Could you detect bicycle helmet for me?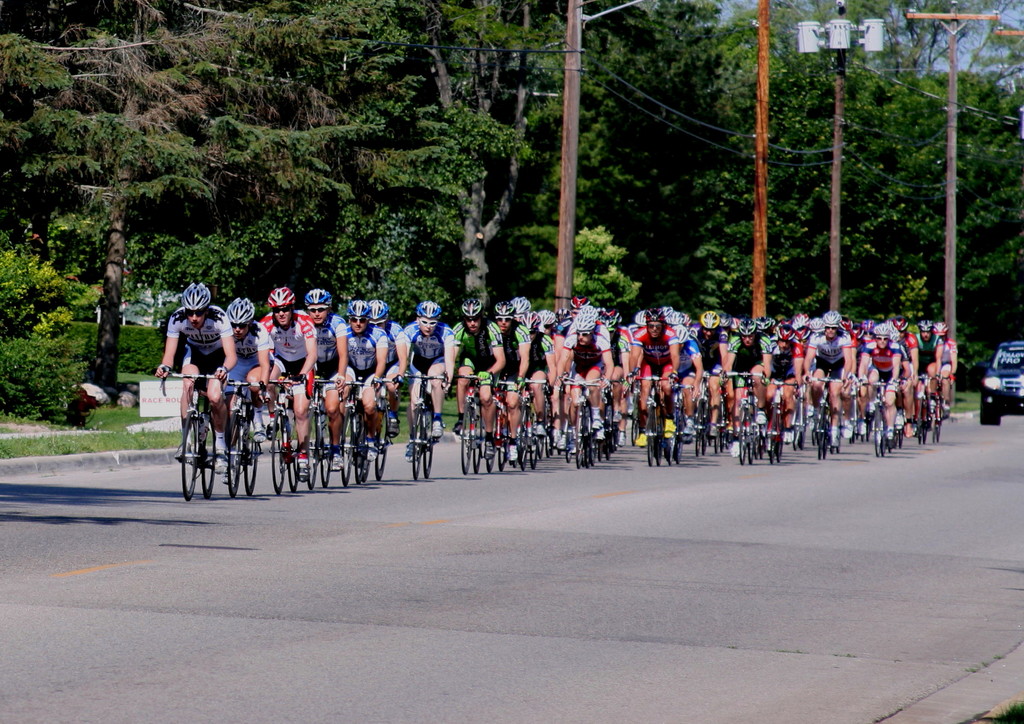
Detection result: x1=644, y1=307, x2=662, y2=325.
